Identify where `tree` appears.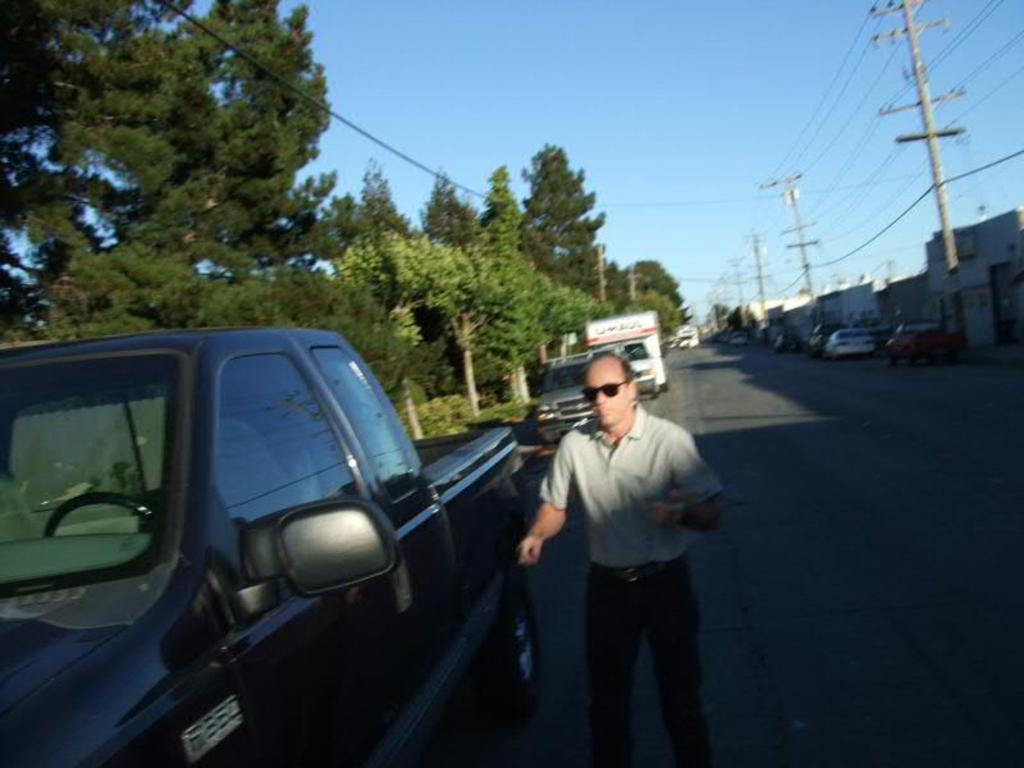
Appears at Rect(512, 132, 604, 287).
